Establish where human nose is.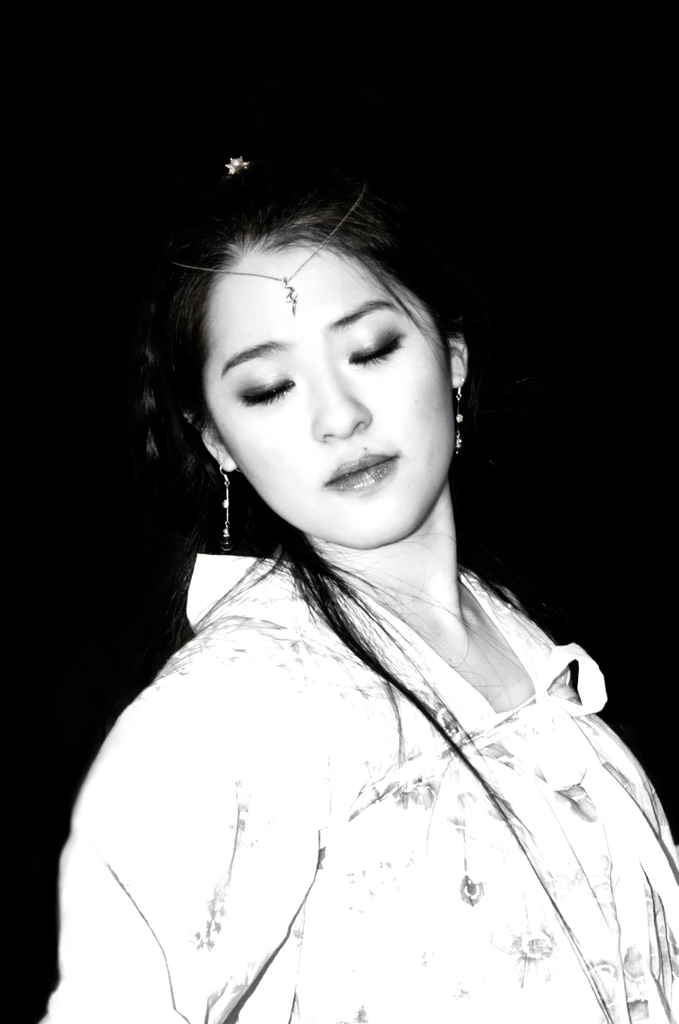
Established at pyautogui.locateOnScreen(307, 360, 377, 442).
